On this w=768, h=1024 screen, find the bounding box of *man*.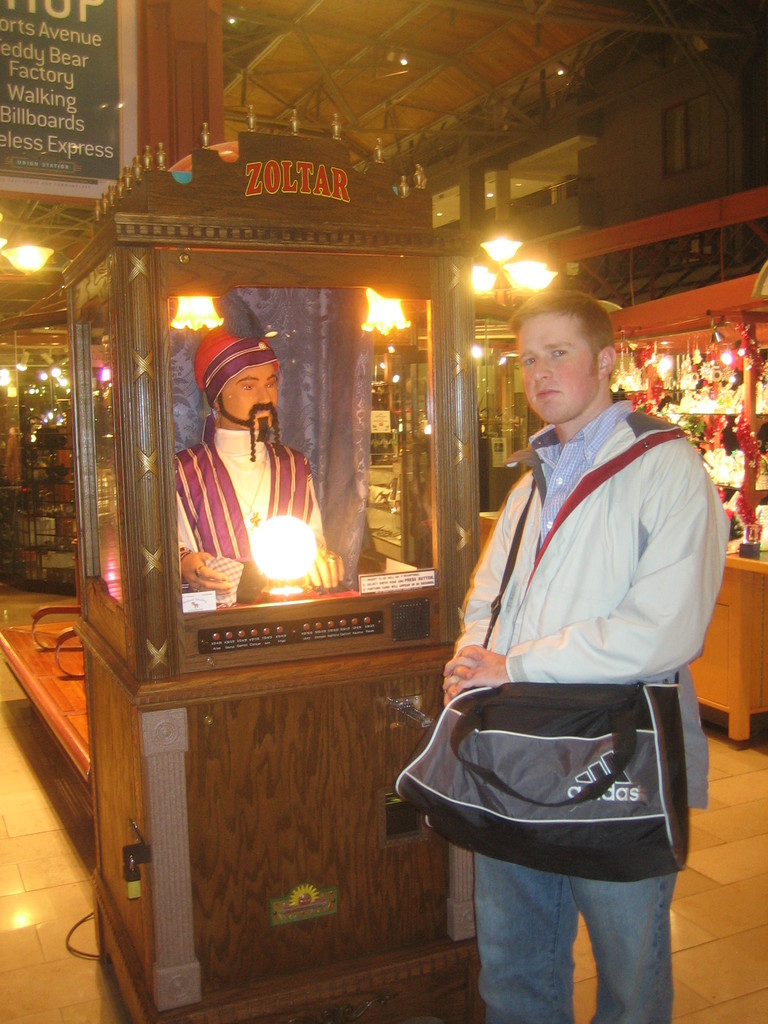
Bounding box: x1=164, y1=326, x2=345, y2=597.
